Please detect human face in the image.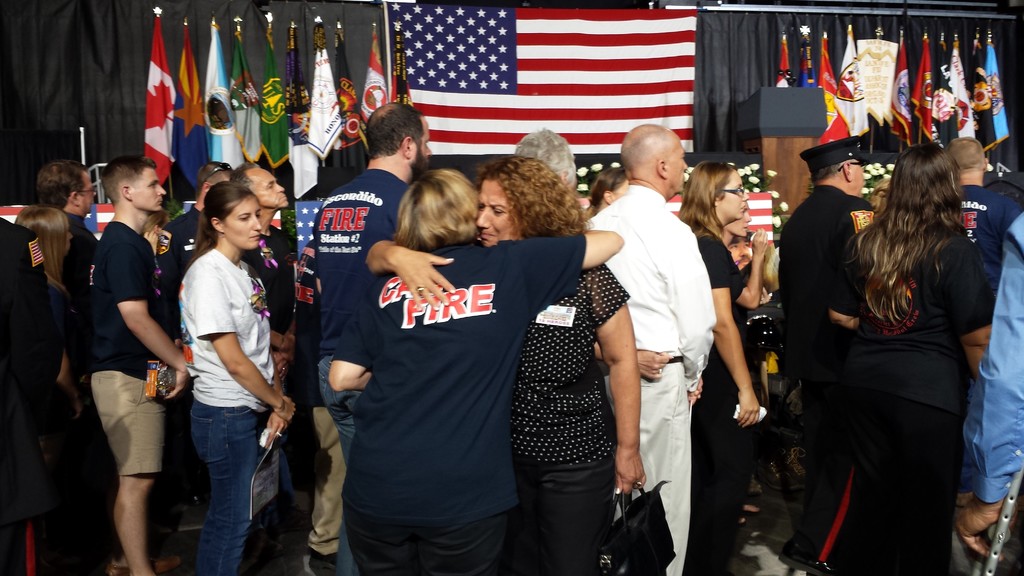
<bbox>66, 224, 71, 252</bbox>.
